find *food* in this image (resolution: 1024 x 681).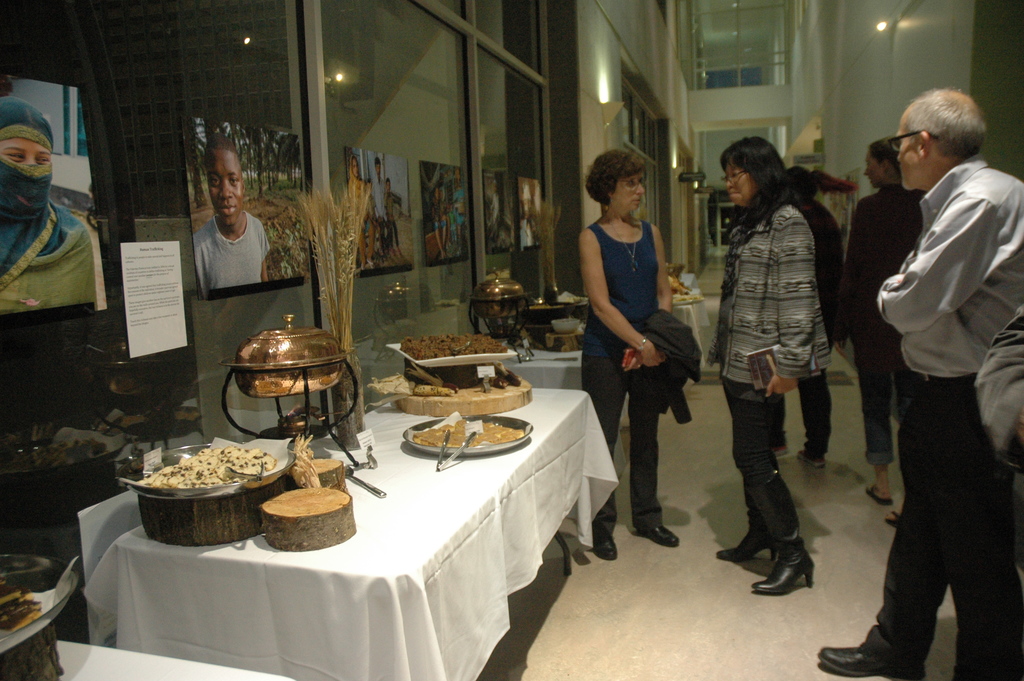
{"x1": 15, "y1": 587, "x2": 34, "y2": 603}.
